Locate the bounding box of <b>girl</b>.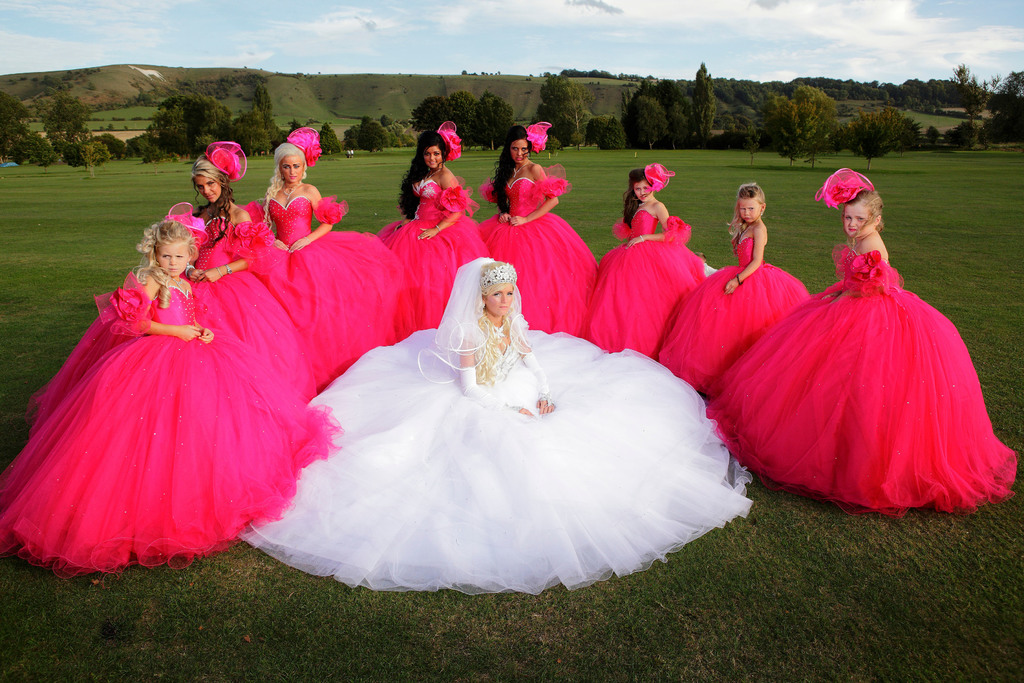
Bounding box: pyautogui.locateOnScreen(258, 128, 400, 383).
